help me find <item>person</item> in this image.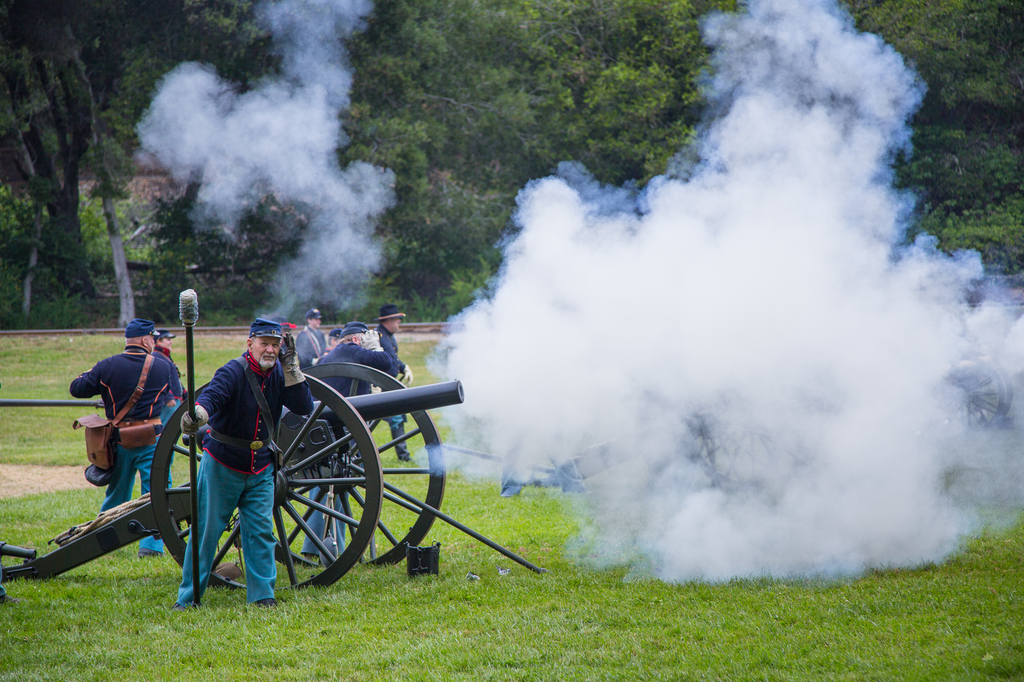
Found it: detection(368, 306, 413, 467).
